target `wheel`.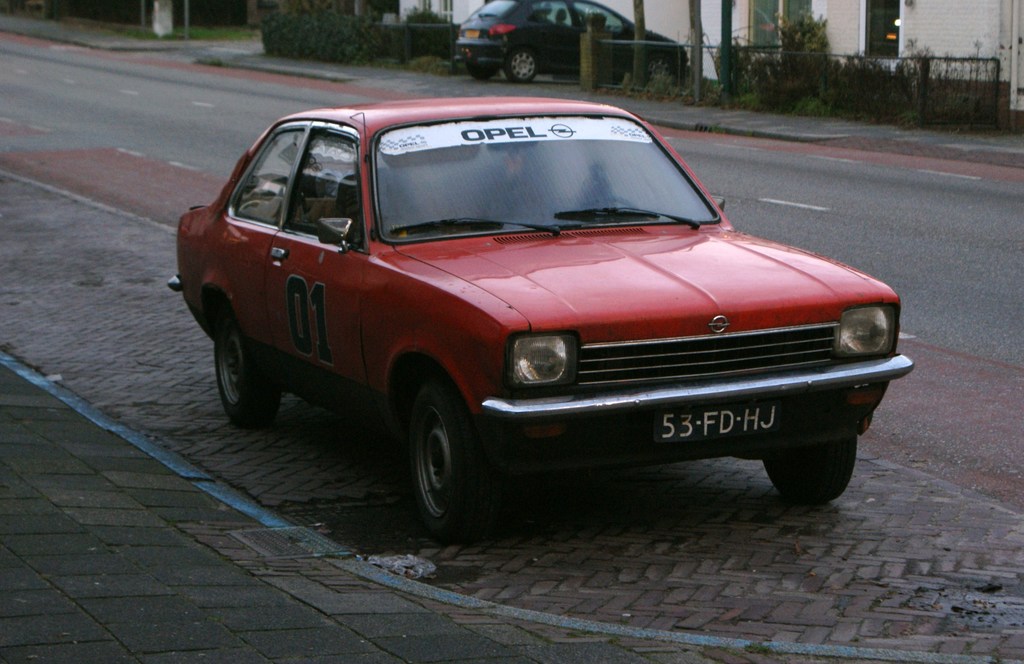
Target region: BBox(465, 63, 500, 81).
